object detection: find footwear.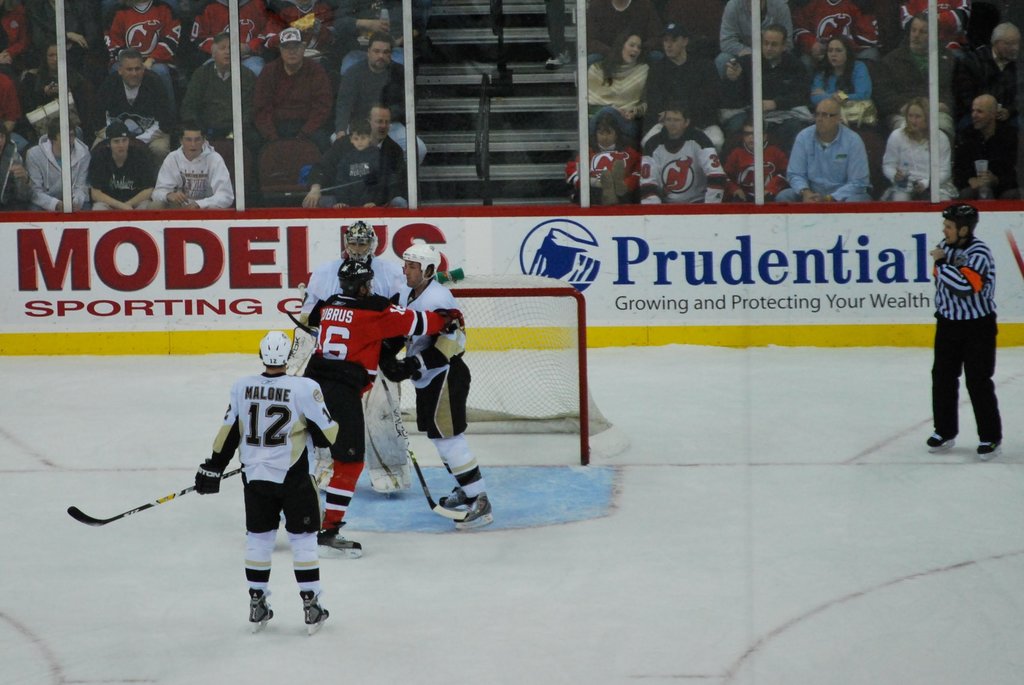
318/527/365/549.
